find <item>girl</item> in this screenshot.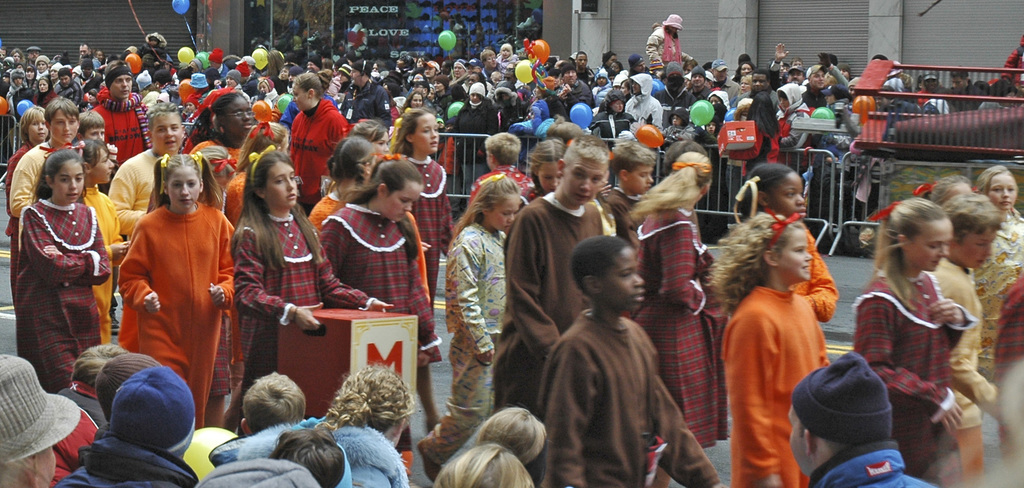
The bounding box for <item>girl</item> is crop(306, 129, 376, 219).
